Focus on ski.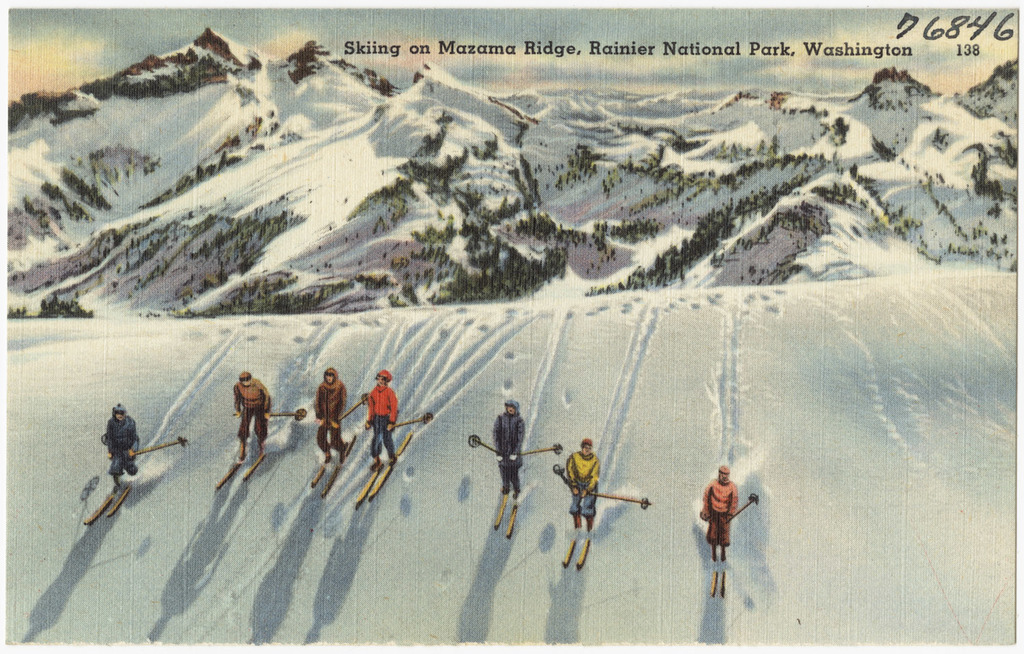
Focused at (left=504, top=498, right=528, bottom=545).
